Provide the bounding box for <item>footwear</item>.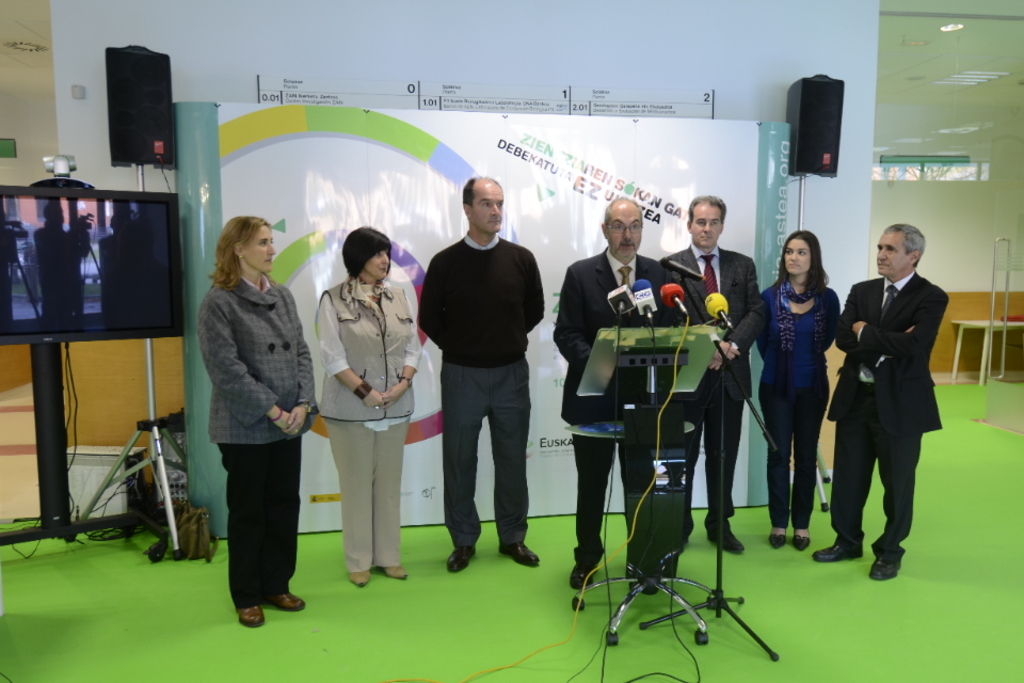
[385, 560, 400, 578].
